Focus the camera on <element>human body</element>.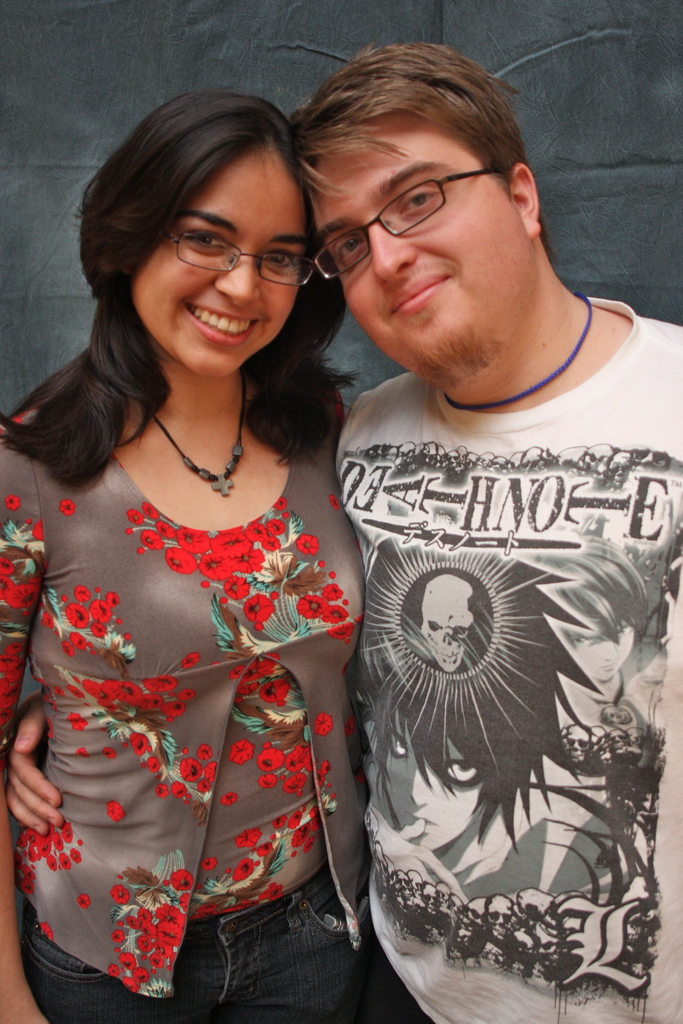
Focus region: l=1, t=290, r=682, b=1023.
